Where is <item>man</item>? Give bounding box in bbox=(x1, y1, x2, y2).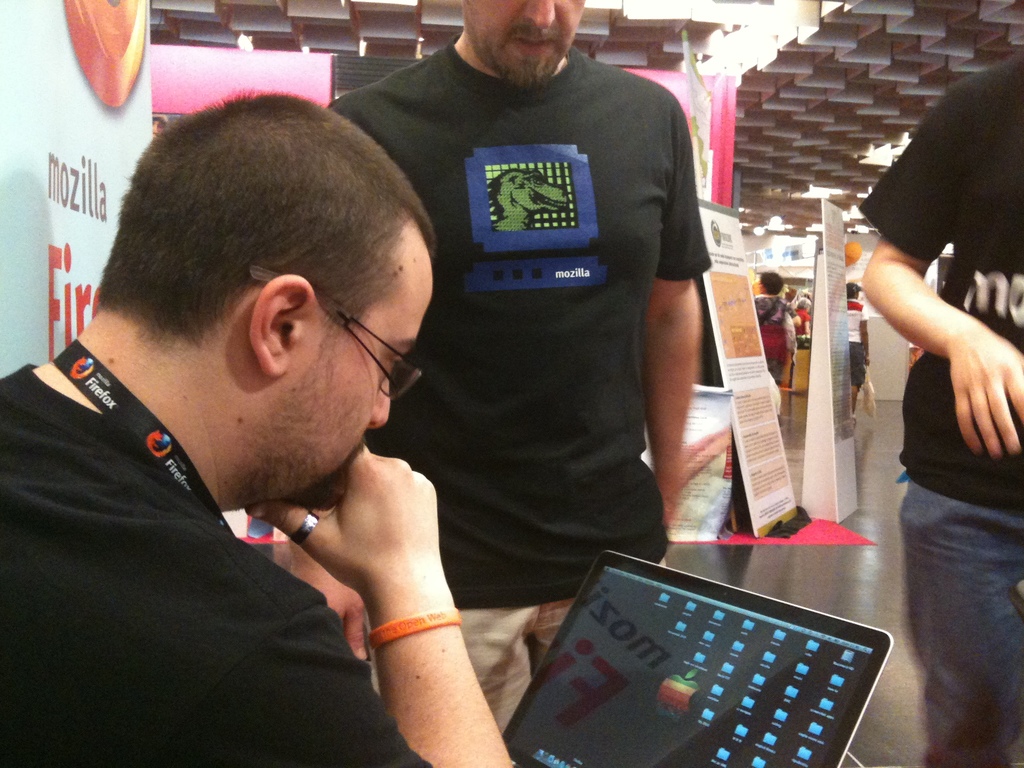
bbox=(846, 45, 1023, 767).
